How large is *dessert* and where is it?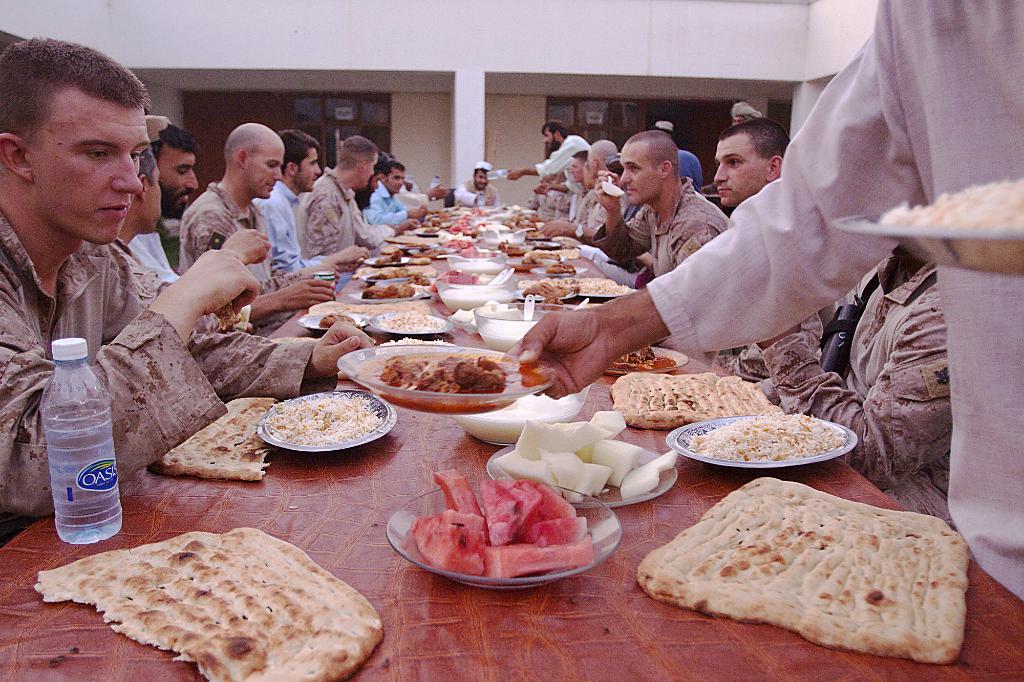
Bounding box: <bbox>354, 280, 421, 297</bbox>.
